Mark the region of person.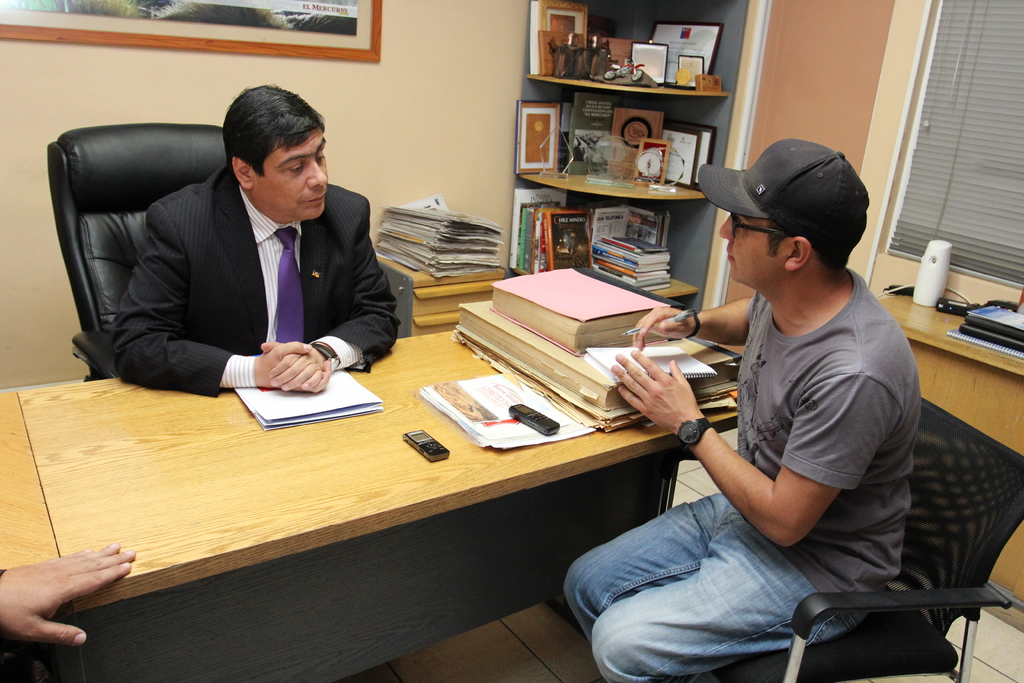
Region: 563:136:923:682.
